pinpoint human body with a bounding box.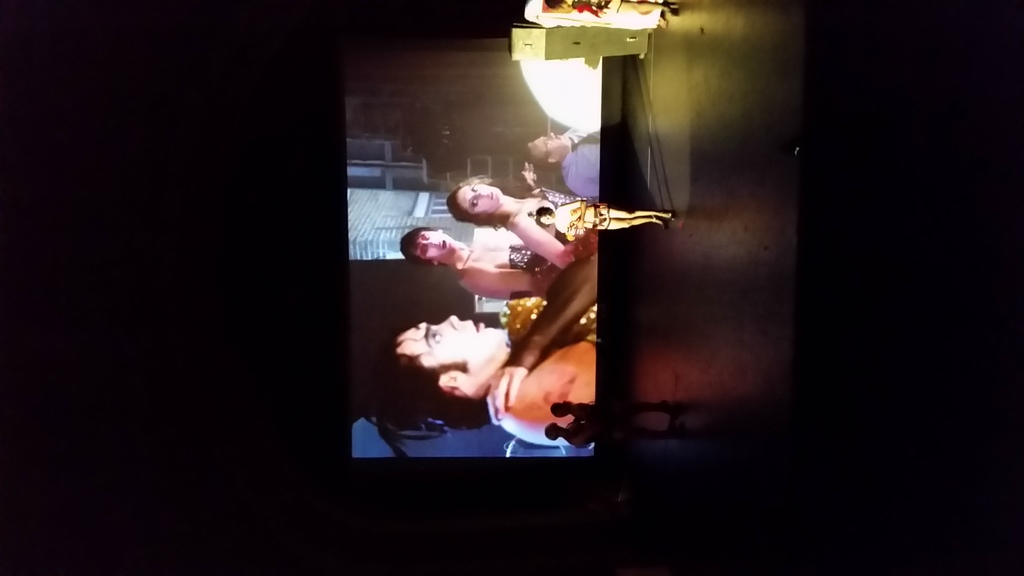
{"left": 401, "top": 228, "right": 556, "bottom": 294}.
